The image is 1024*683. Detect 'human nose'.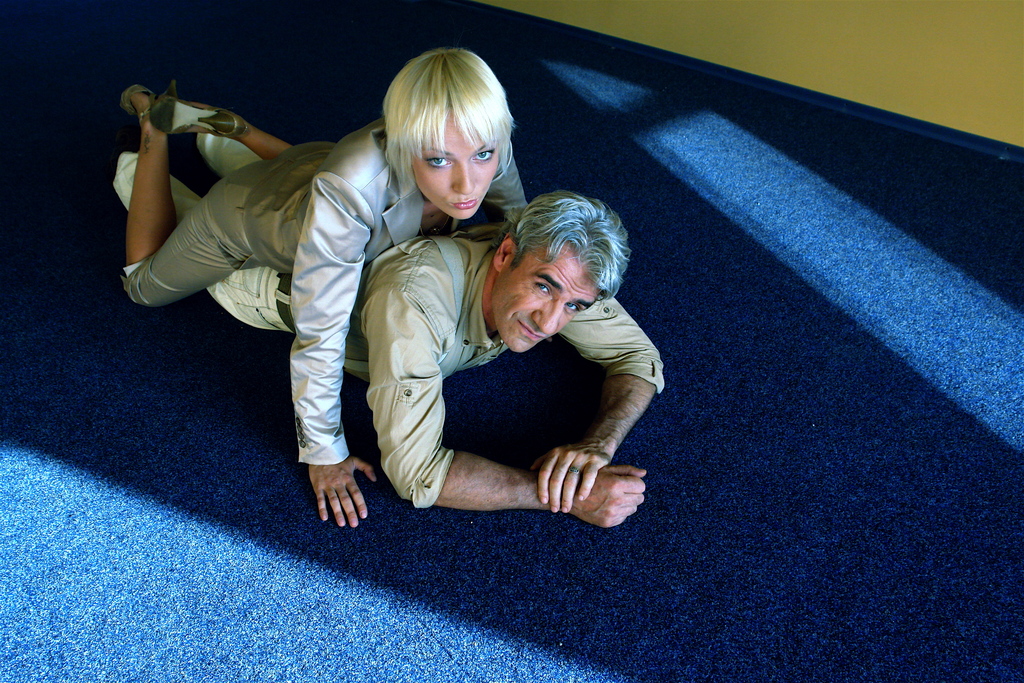
Detection: detection(445, 161, 477, 194).
